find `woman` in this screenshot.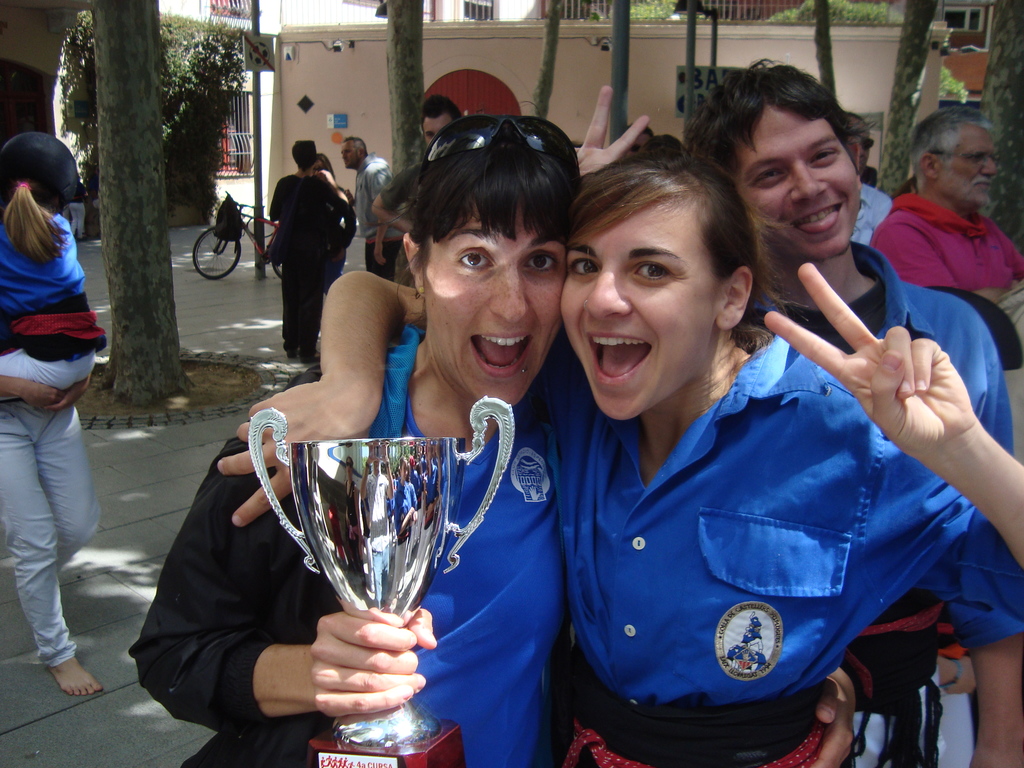
The bounding box for `woman` is bbox=(209, 150, 1023, 767).
